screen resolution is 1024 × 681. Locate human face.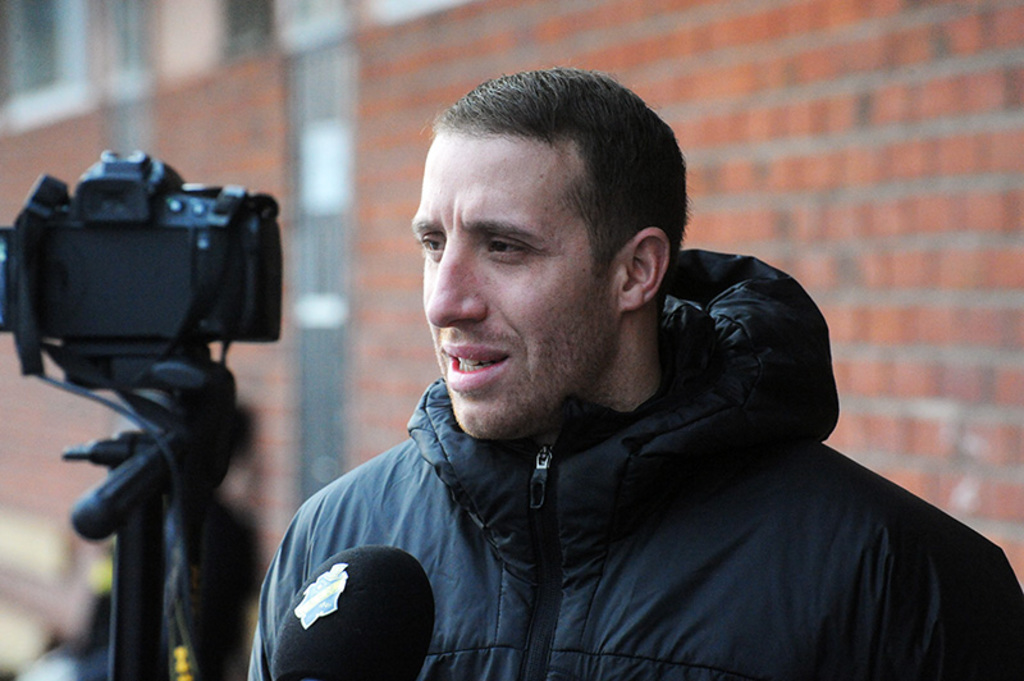
box(408, 122, 618, 442).
